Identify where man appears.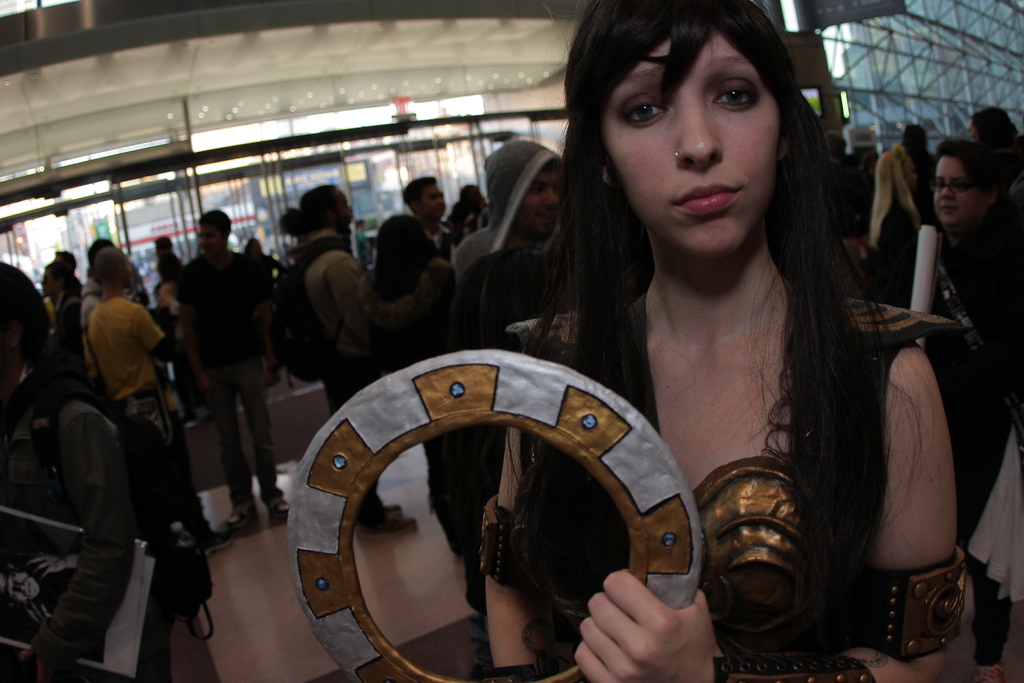
Appears at (402, 176, 457, 263).
